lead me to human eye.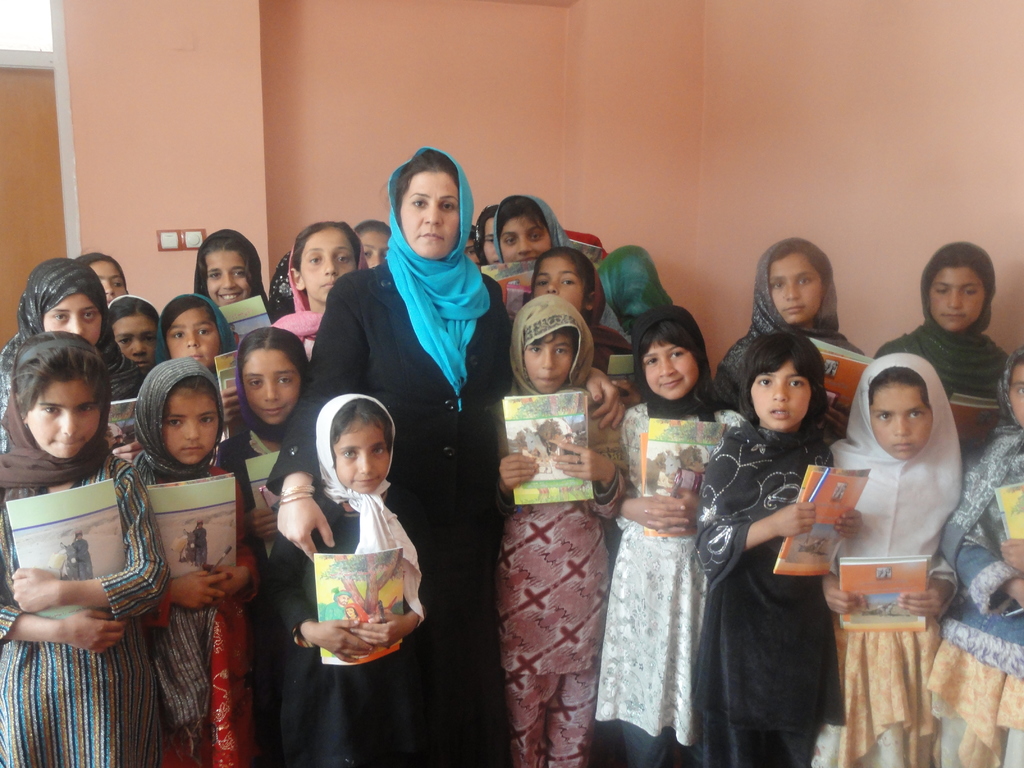
Lead to (82, 305, 96, 323).
